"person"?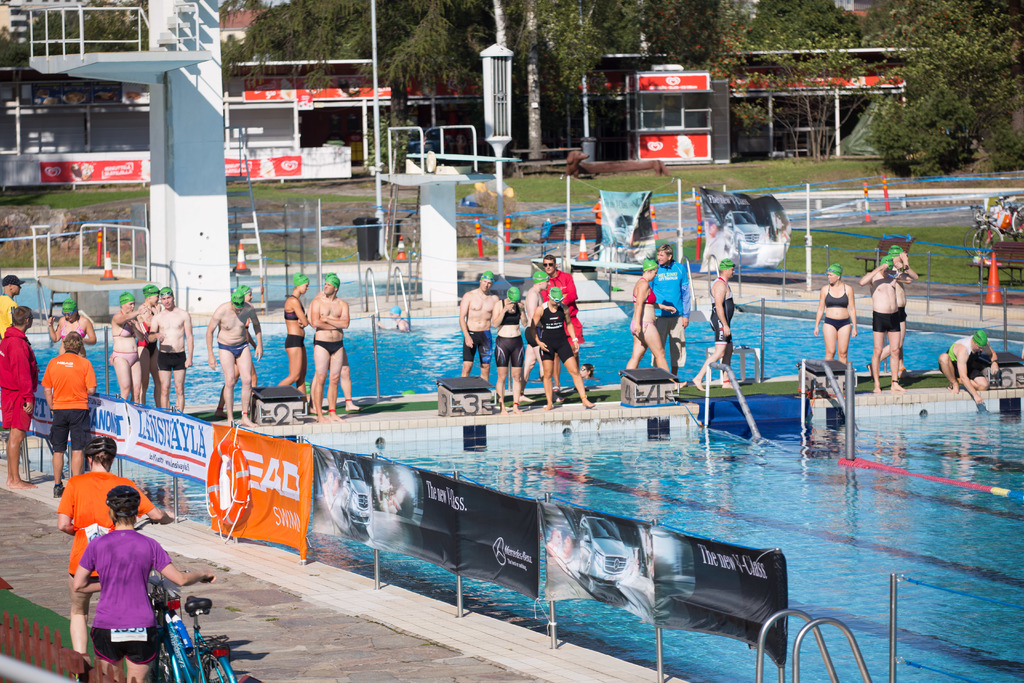
region(532, 286, 595, 409)
